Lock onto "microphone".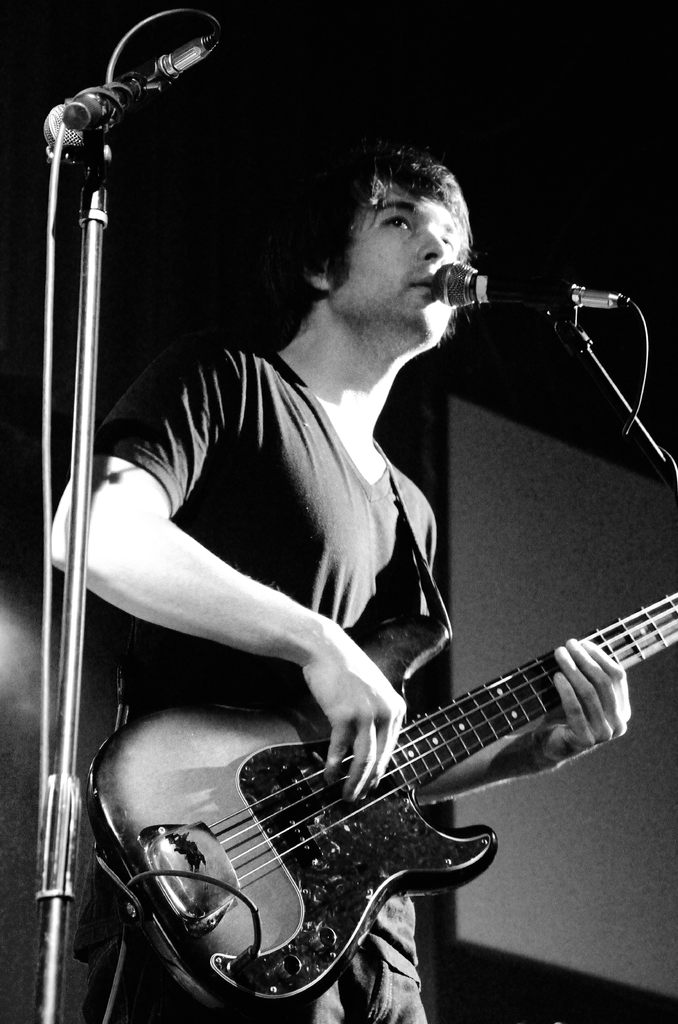
Locked: crop(436, 244, 638, 335).
